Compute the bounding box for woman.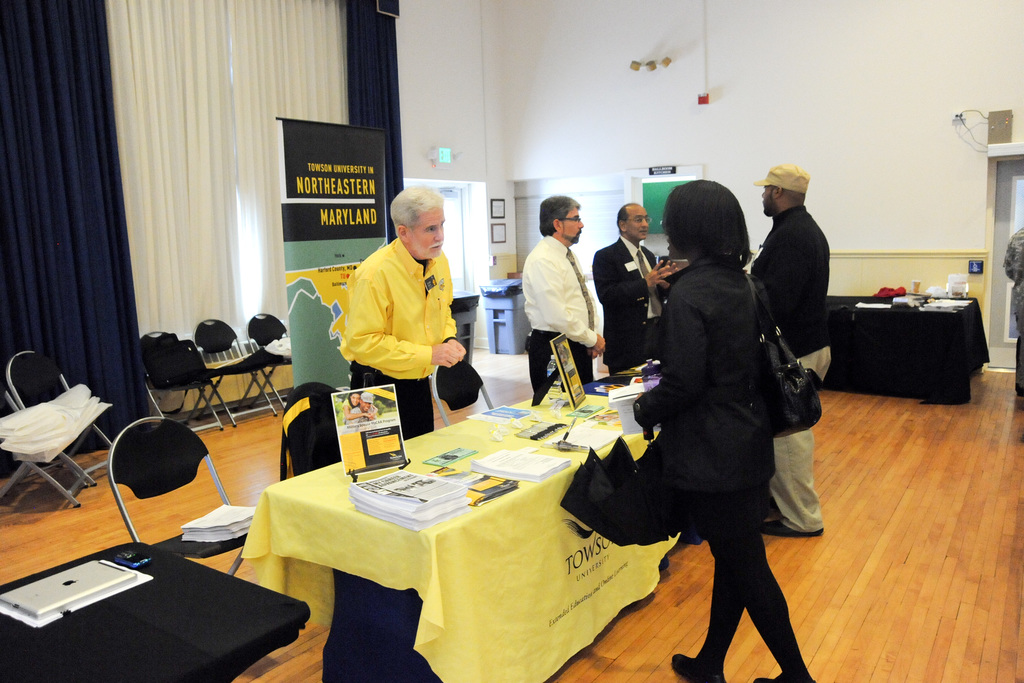
x1=621, y1=149, x2=793, y2=682.
